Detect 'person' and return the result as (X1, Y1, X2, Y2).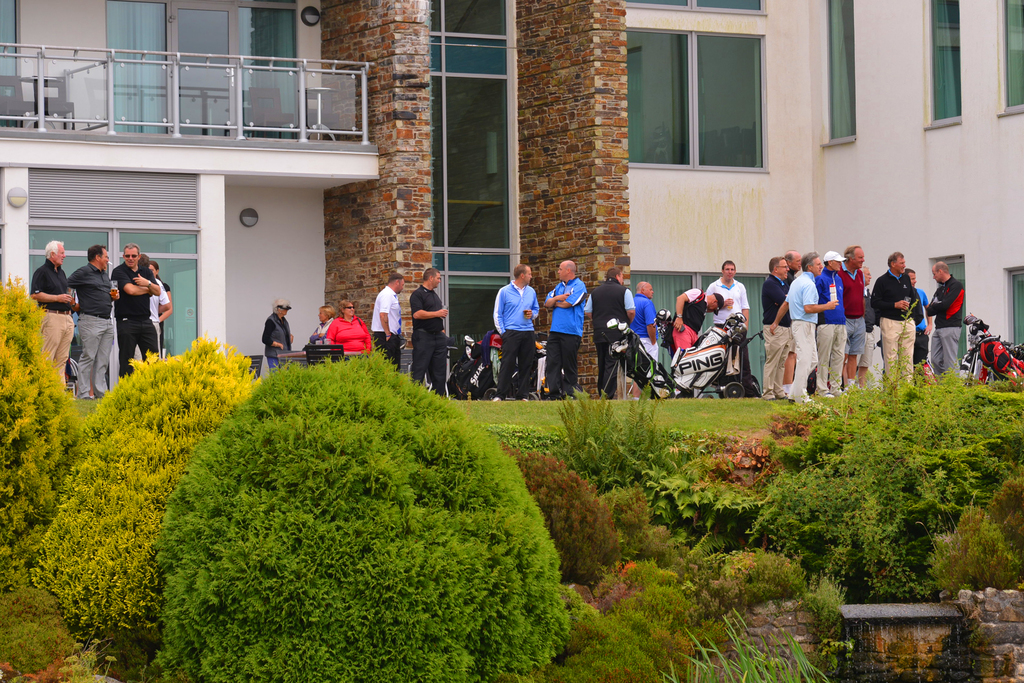
(305, 301, 342, 361).
